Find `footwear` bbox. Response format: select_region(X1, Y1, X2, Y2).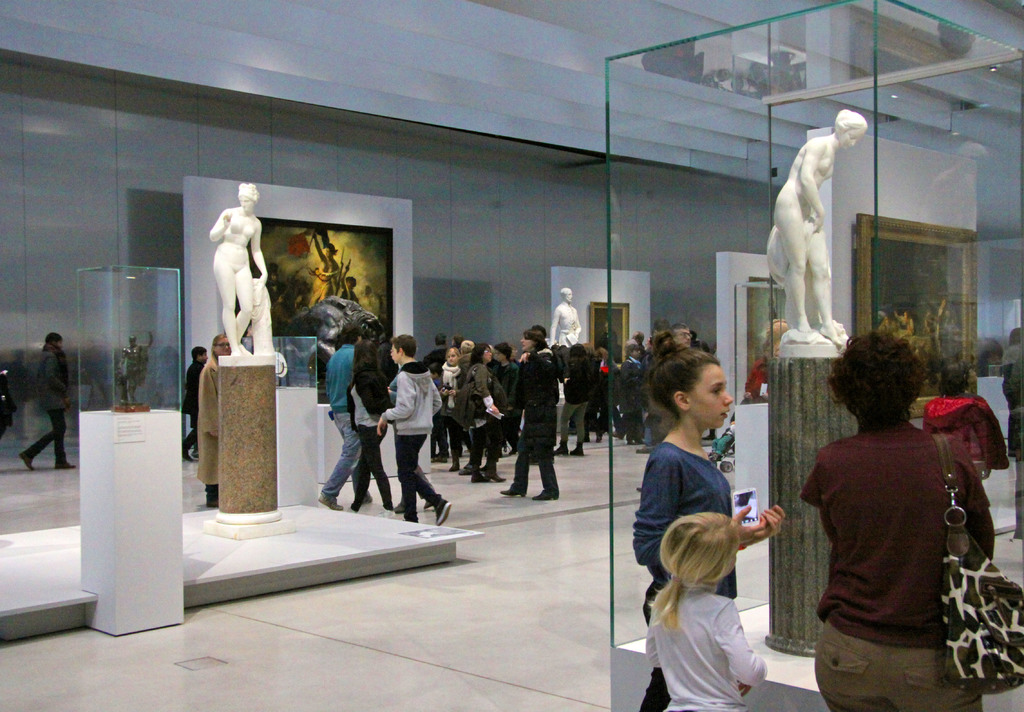
select_region(498, 488, 528, 500).
